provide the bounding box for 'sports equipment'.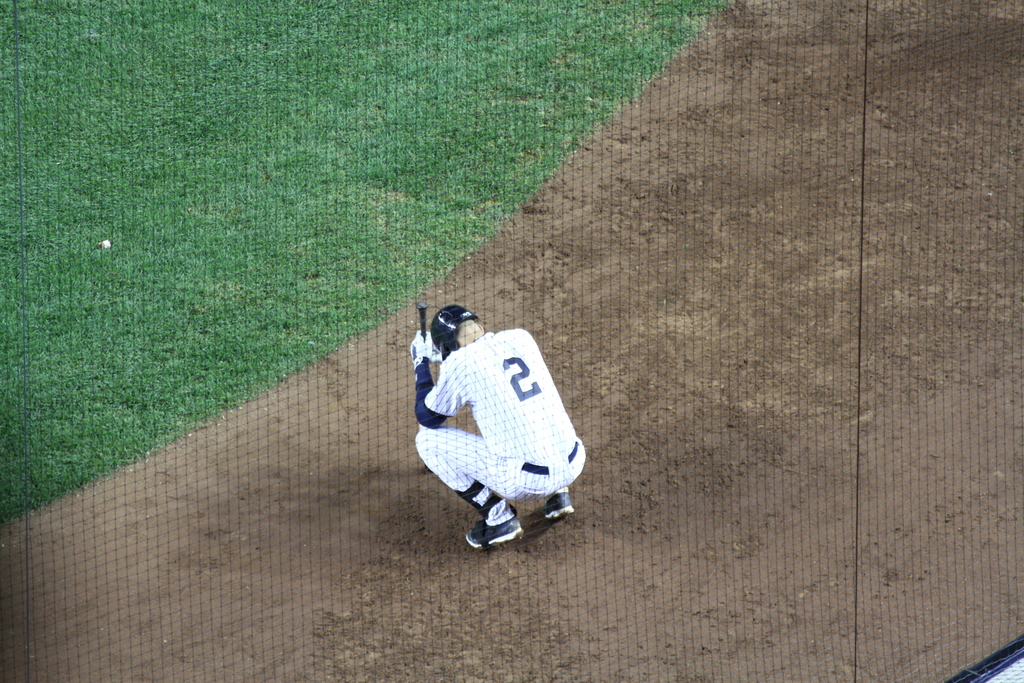
<bbox>428, 302, 476, 367</bbox>.
